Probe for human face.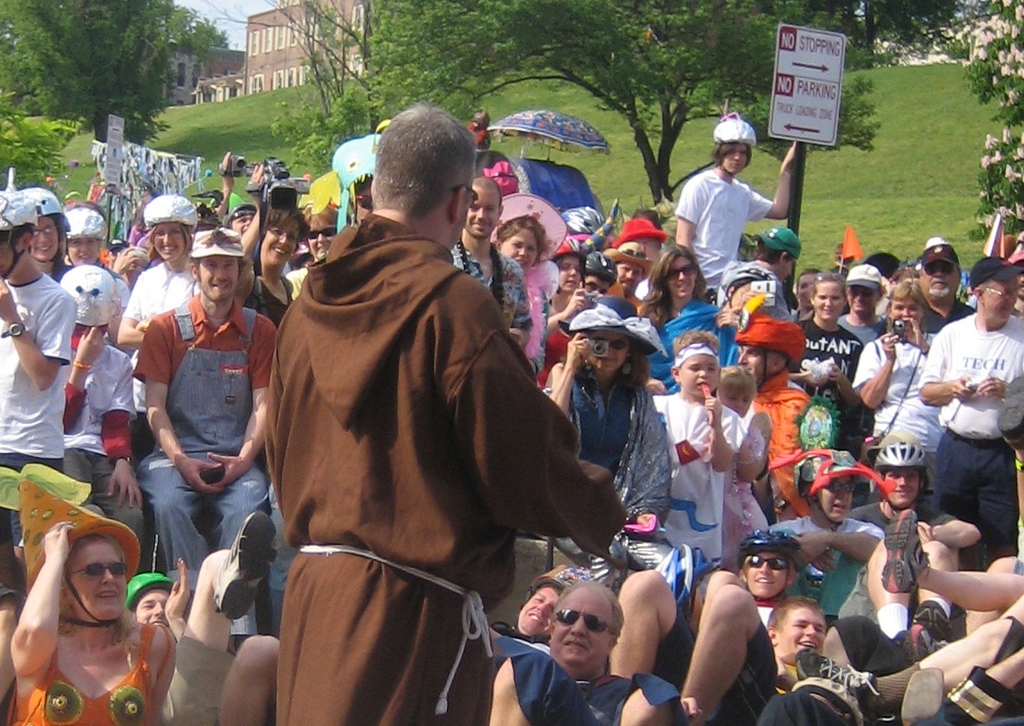
Probe result: left=307, top=216, right=337, bottom=260.
